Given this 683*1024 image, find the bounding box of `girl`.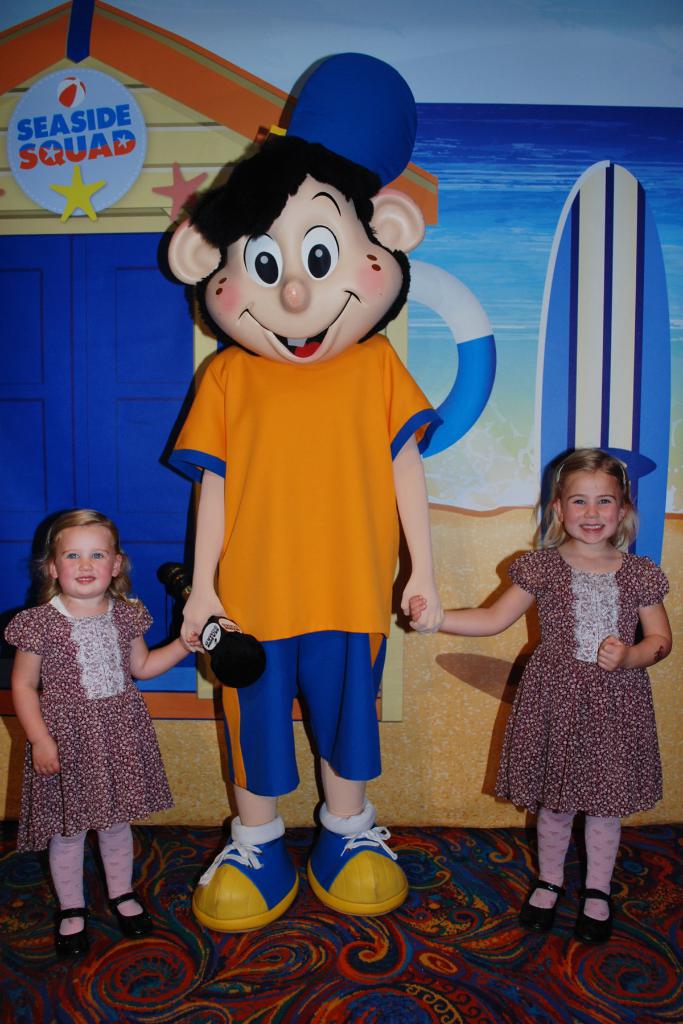
pyautogui.locateOnScreen(409, 448, 673, 943).
